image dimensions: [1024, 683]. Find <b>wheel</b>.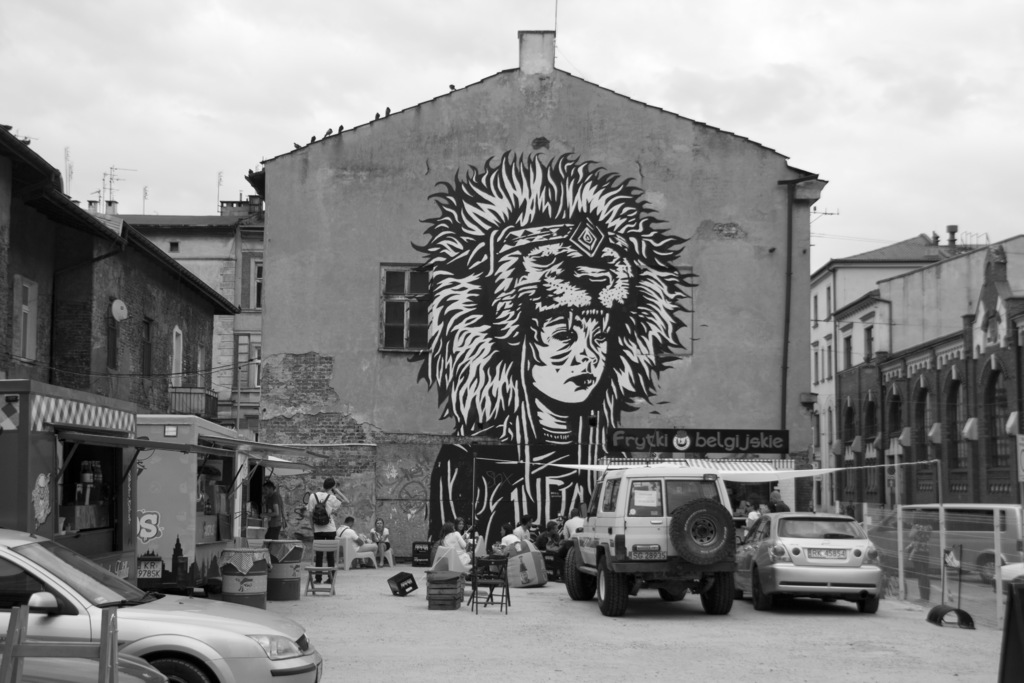
736, 590, 745, 601.
